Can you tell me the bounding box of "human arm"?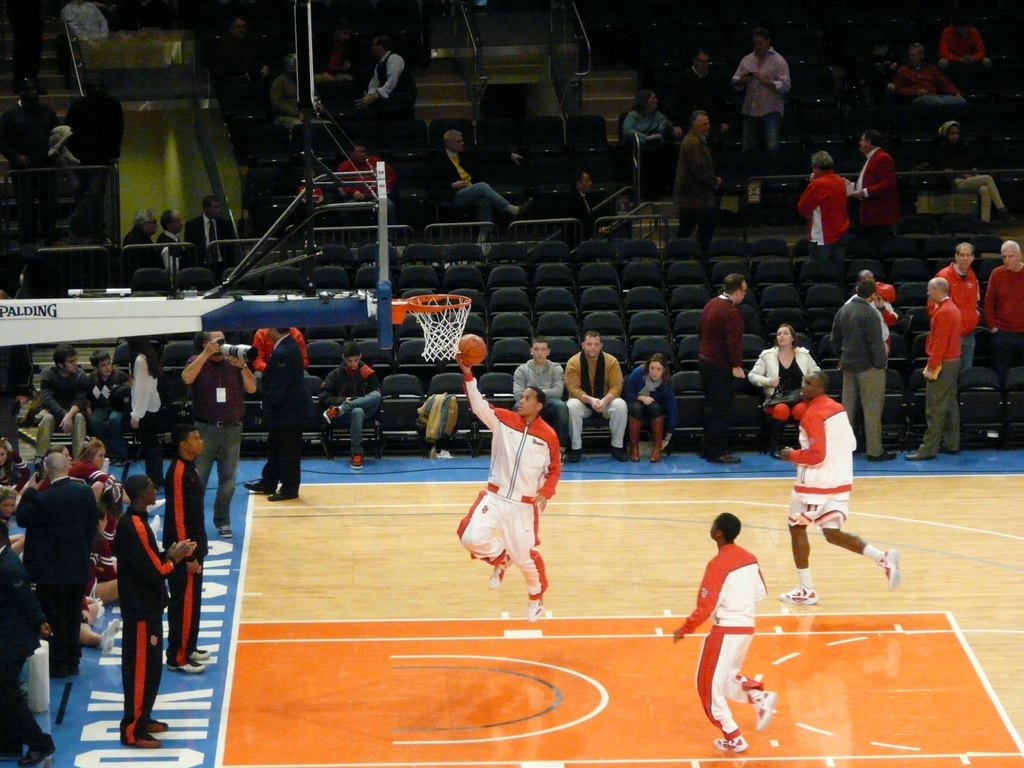
bbox=(54, 380, 93, 431).
